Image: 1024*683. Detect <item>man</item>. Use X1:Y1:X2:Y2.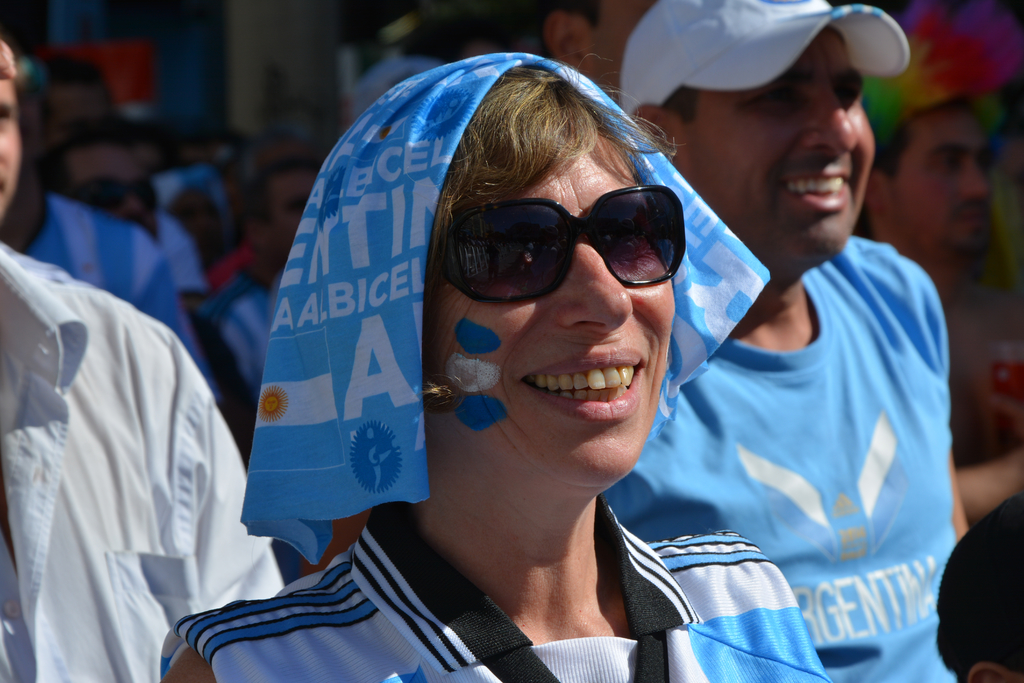
862:0:1023:482.
